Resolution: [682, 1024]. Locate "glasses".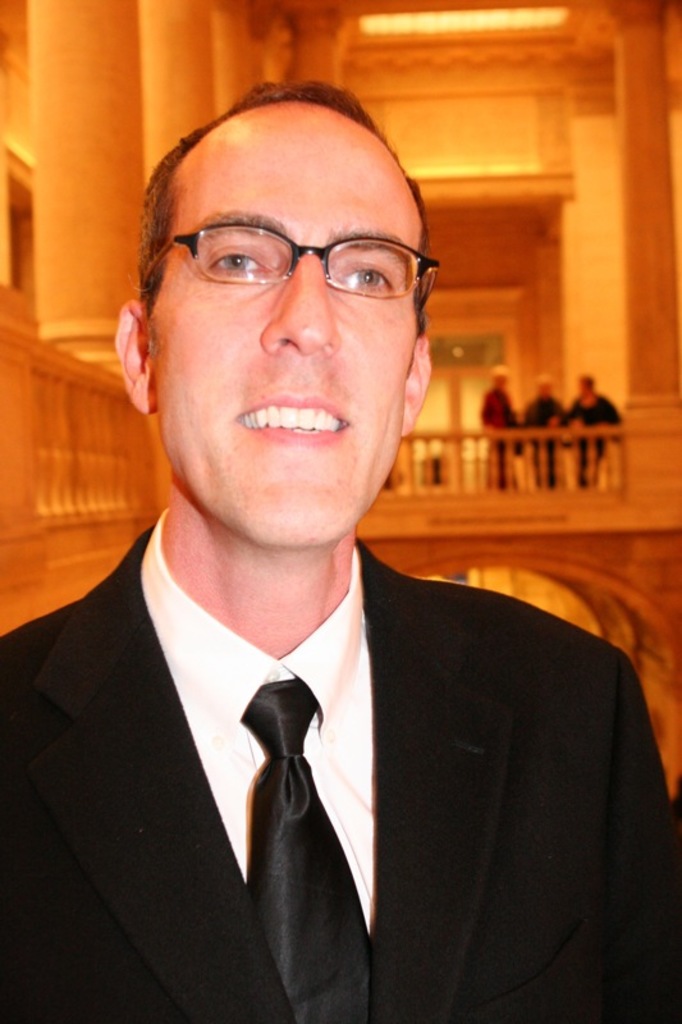
box=[142, 202, 439, 303].
